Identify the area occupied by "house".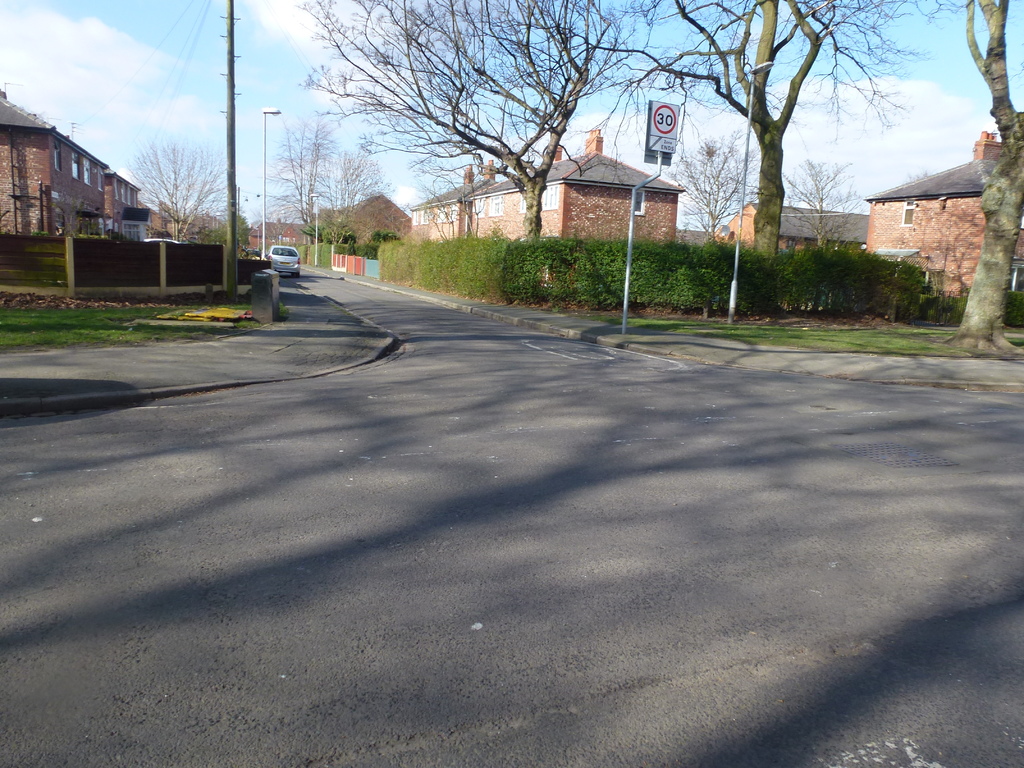
Area: 852,124,1023,305.
